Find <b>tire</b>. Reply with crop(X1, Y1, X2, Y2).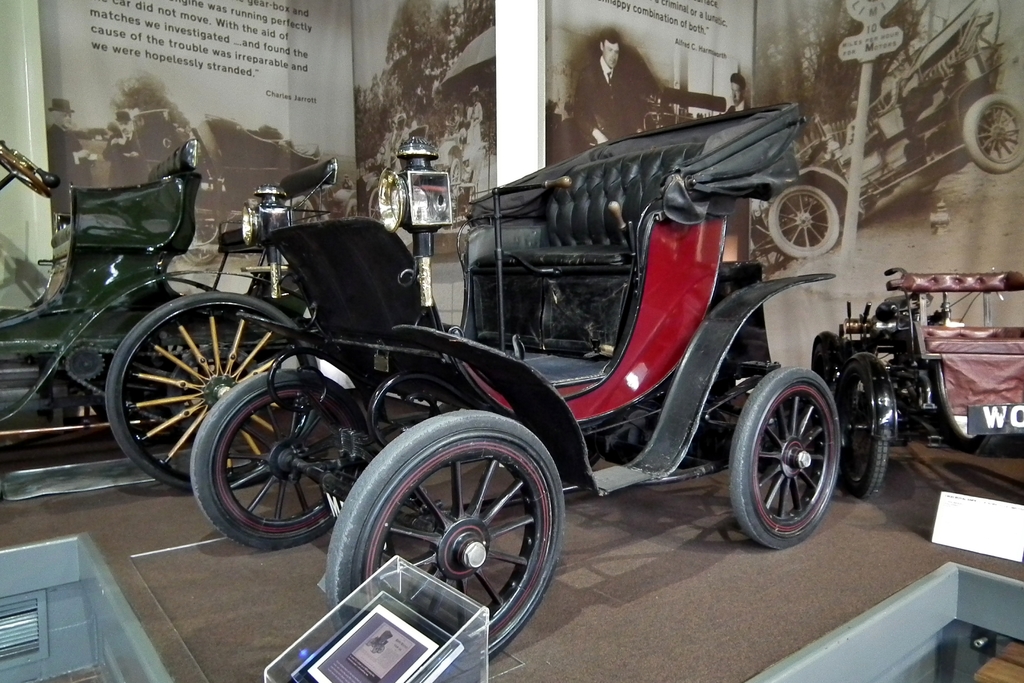
crop(104, 290, 316, 490).
